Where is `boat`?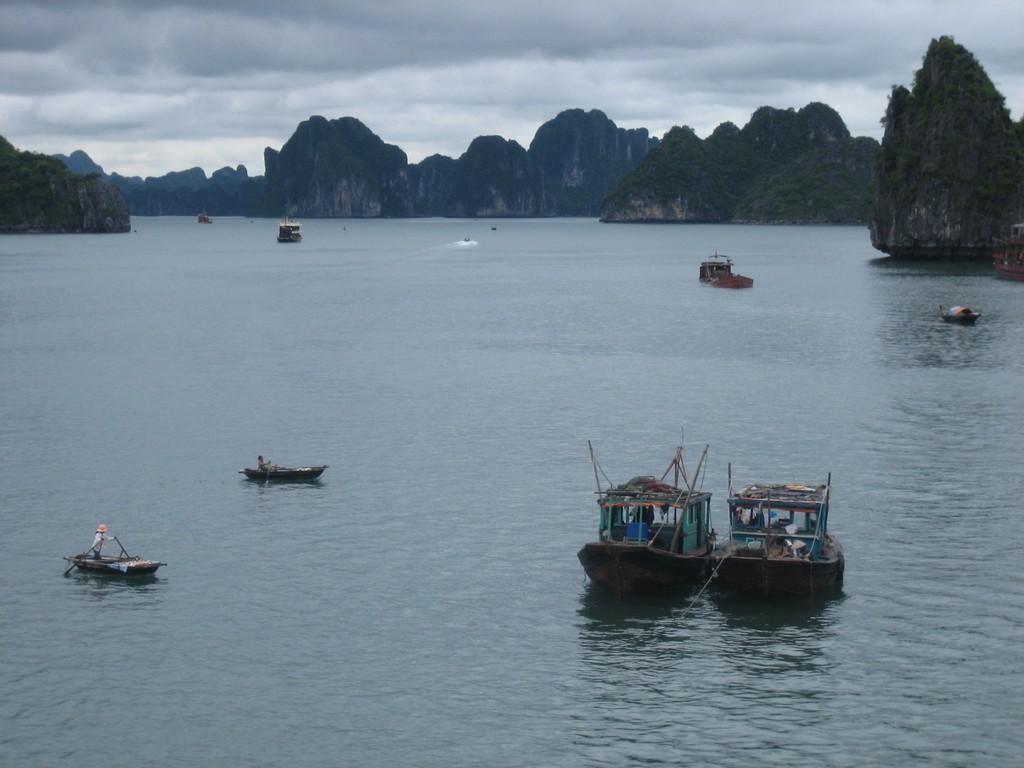
detection(940, 308, 977, 330).
